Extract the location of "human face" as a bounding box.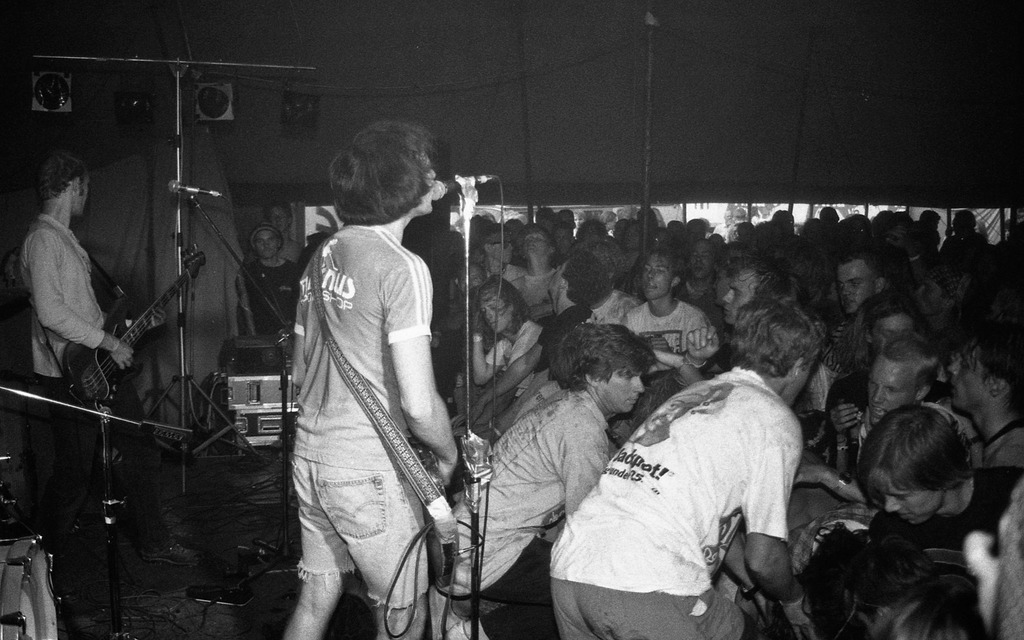
box(914, 280, 943, 312).
